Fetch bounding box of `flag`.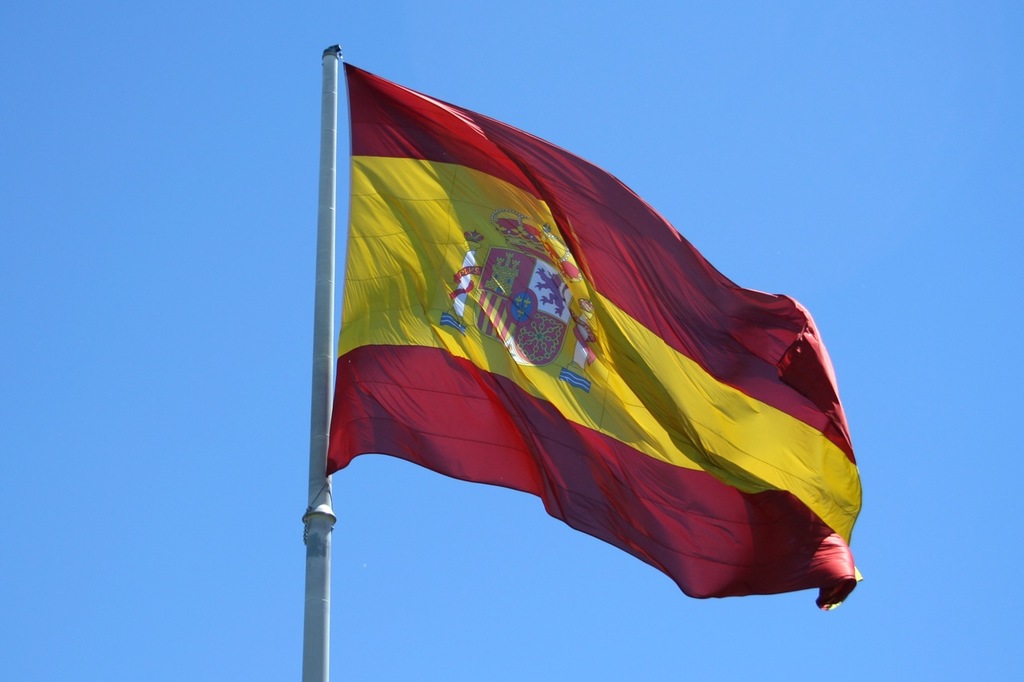
Bbox: (x1=306, y1=32, x2=863, y2=619).
